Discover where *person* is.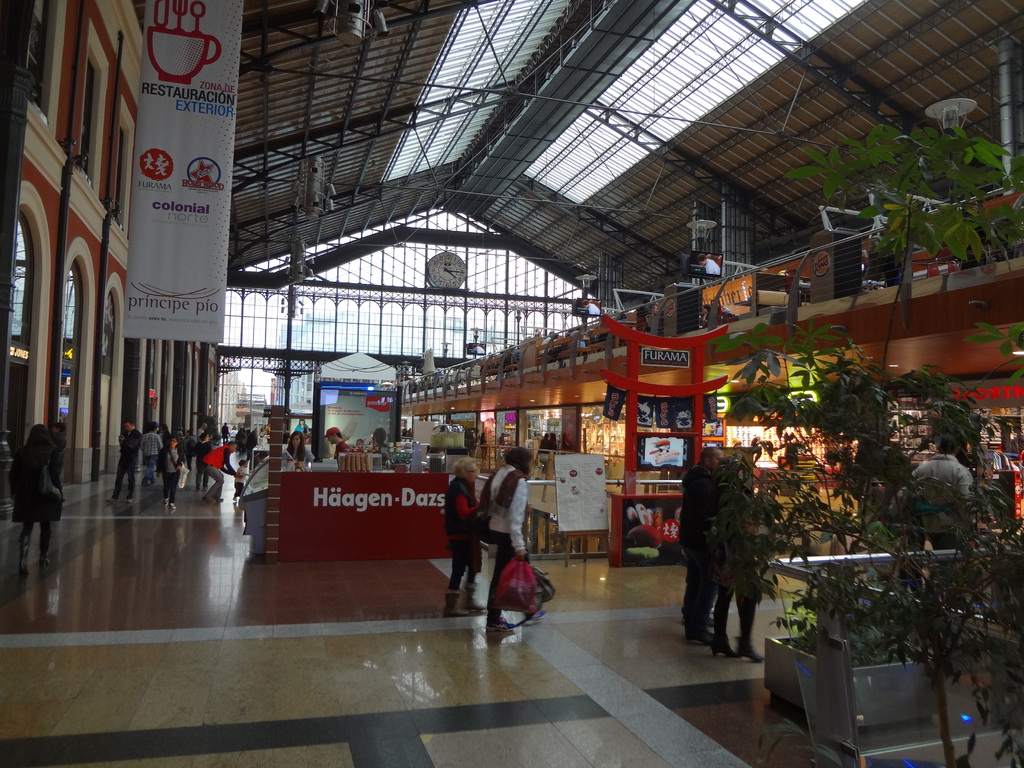
Discovered at 233,458,250,500.
